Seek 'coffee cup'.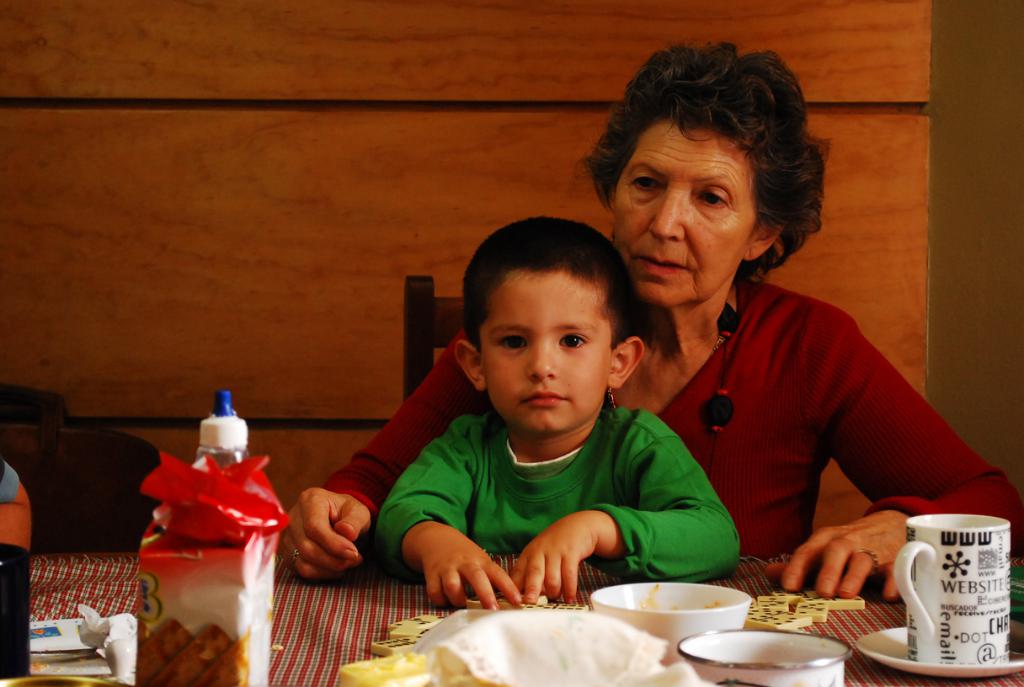
BBox(895, 509, 1016, 663).
